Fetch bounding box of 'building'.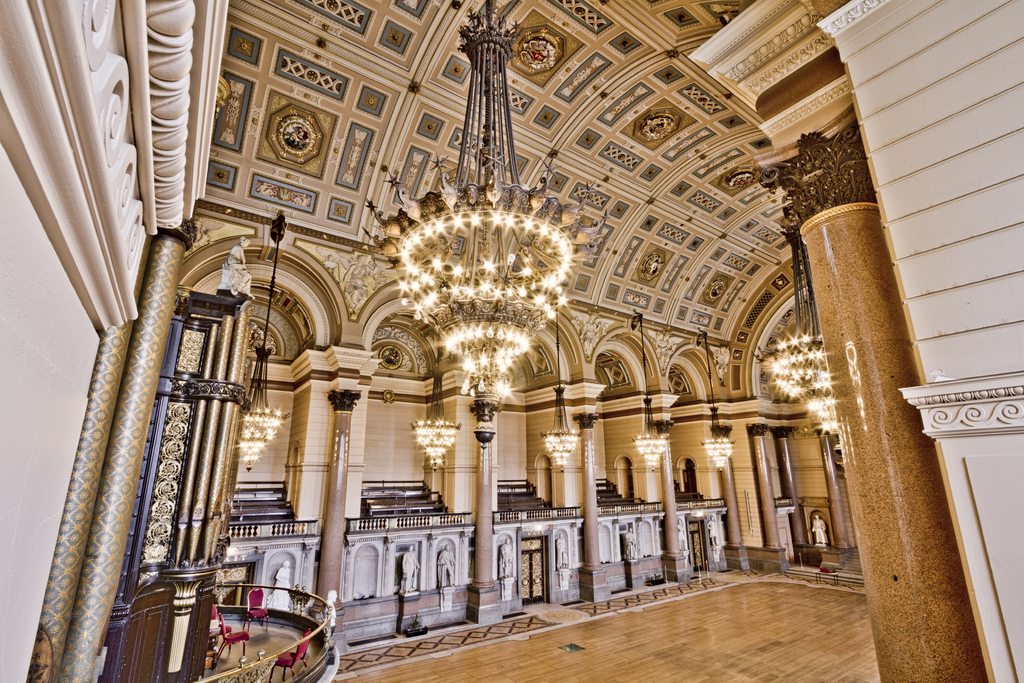
Bbox: [x1=0, y1=0, x2=1023, y2=682].
